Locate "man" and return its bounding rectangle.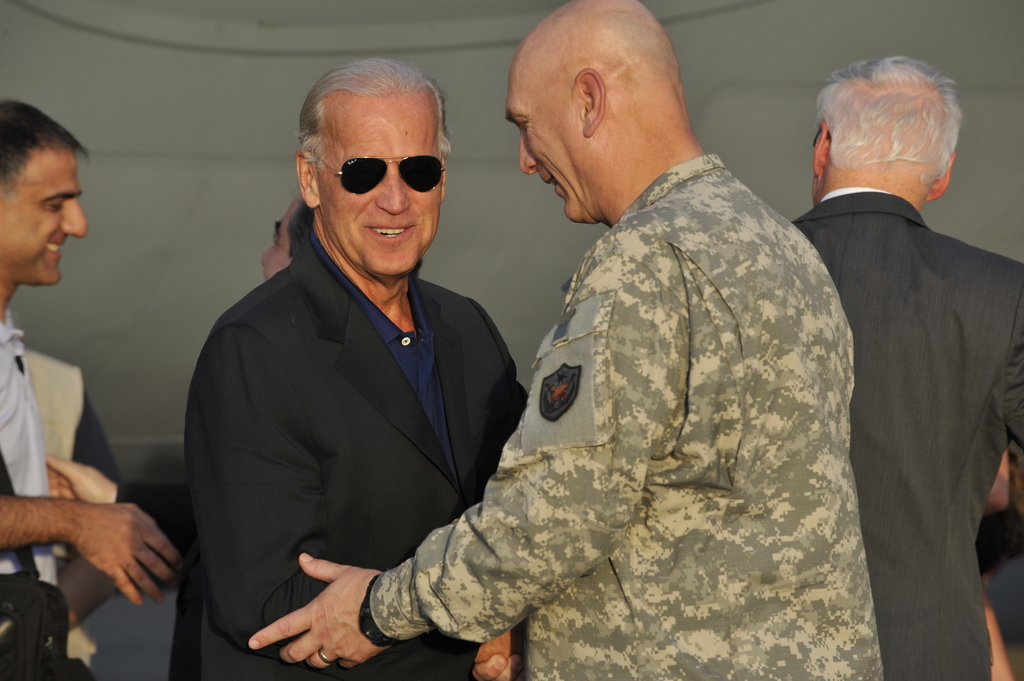
244:0:884:680.
